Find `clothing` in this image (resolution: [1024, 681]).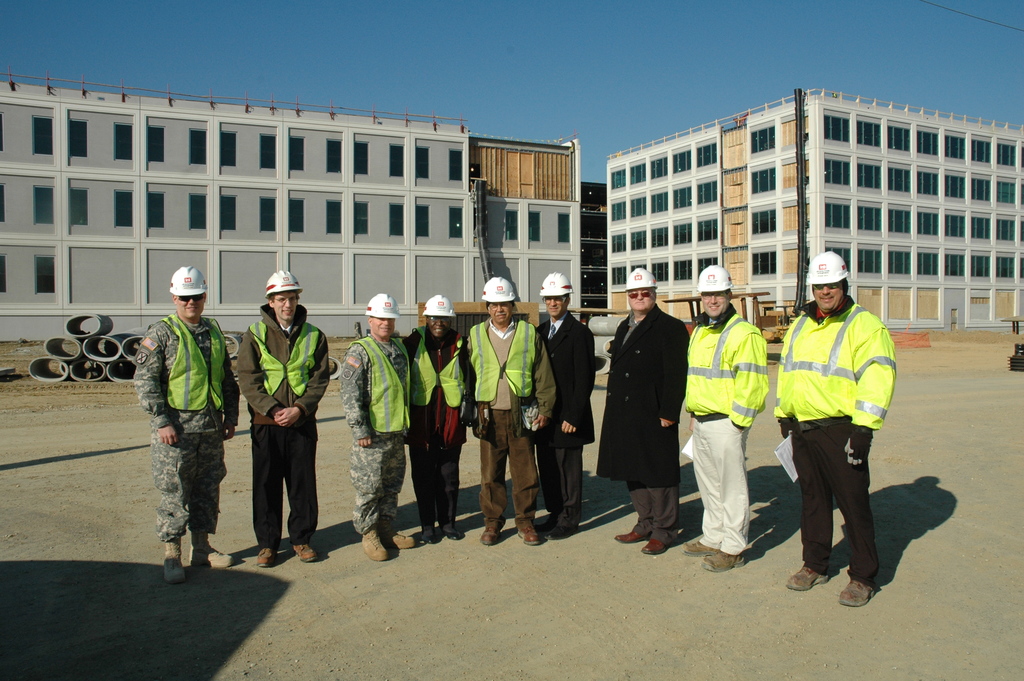
x1=344 y1=334 x2=416 y2=531.
